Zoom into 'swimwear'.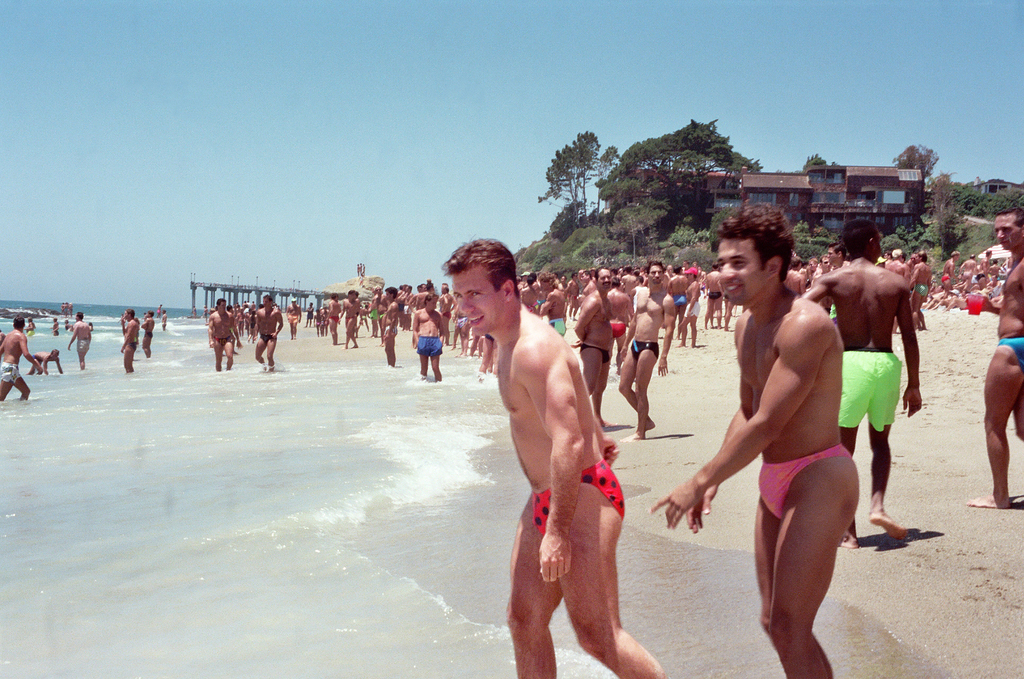
Zoom target: select_region(414, 335, 440, 359).
